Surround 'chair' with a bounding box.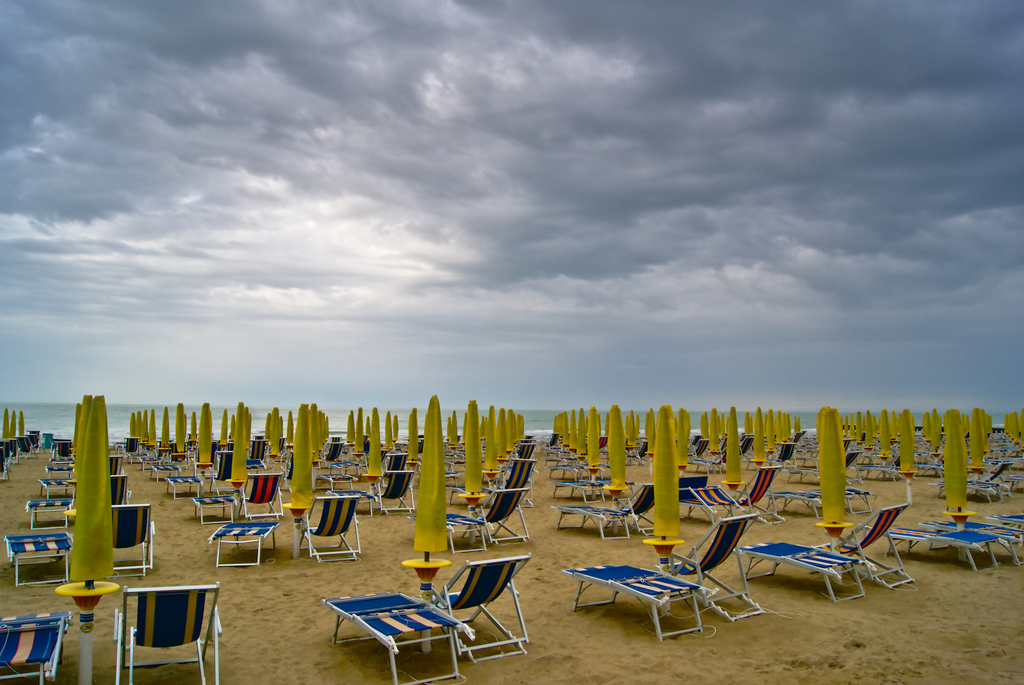
1001, 513, 1023, 548.
